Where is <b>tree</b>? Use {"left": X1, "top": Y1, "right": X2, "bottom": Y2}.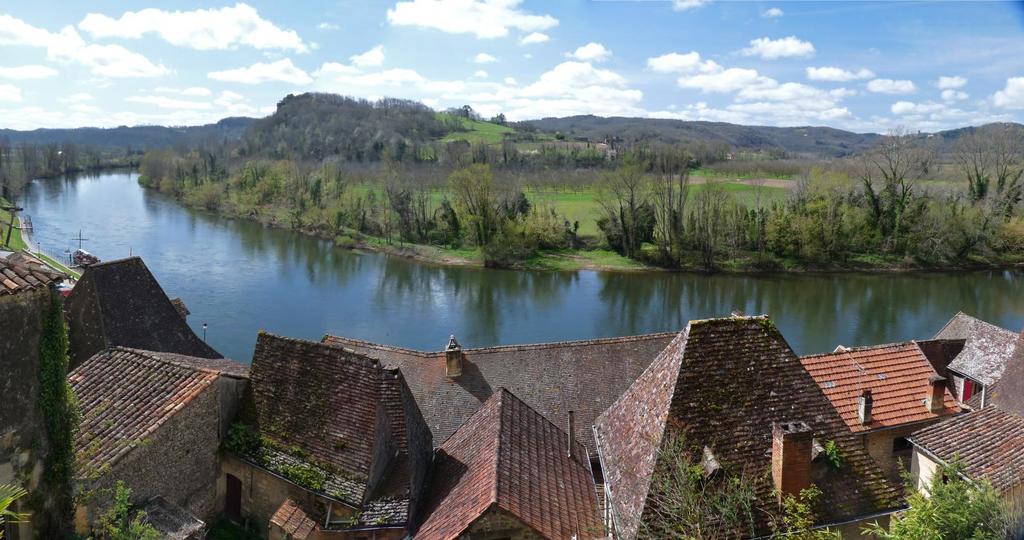
{"left": 861, "top": 447, "right": 1023, "bottom": 539}.
